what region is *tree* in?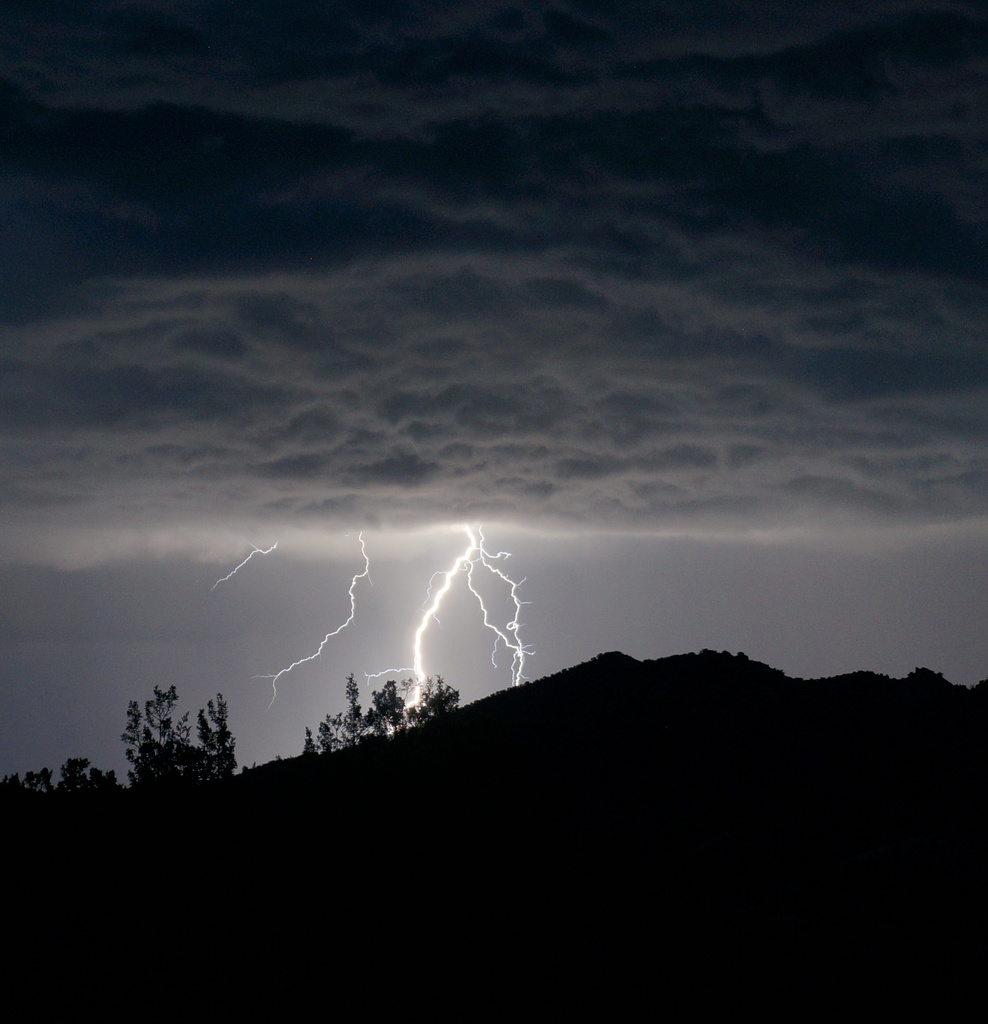
<bbox>116, 684, 241, 796</bbox>.
